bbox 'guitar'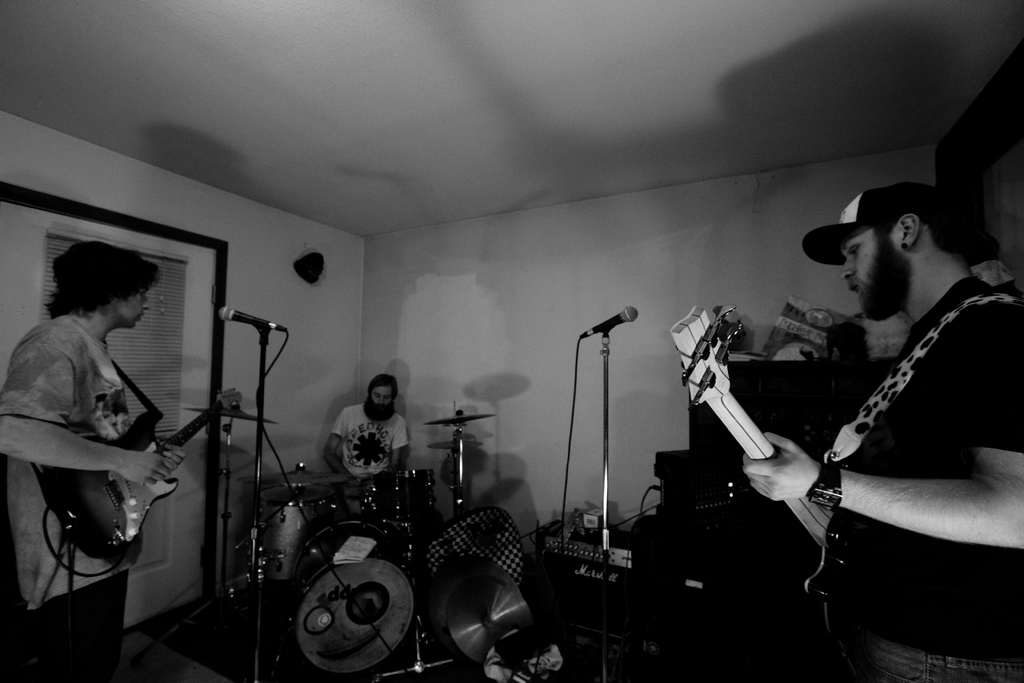
pyautogui.locateOnScreen(20, 383, 244, 570)
